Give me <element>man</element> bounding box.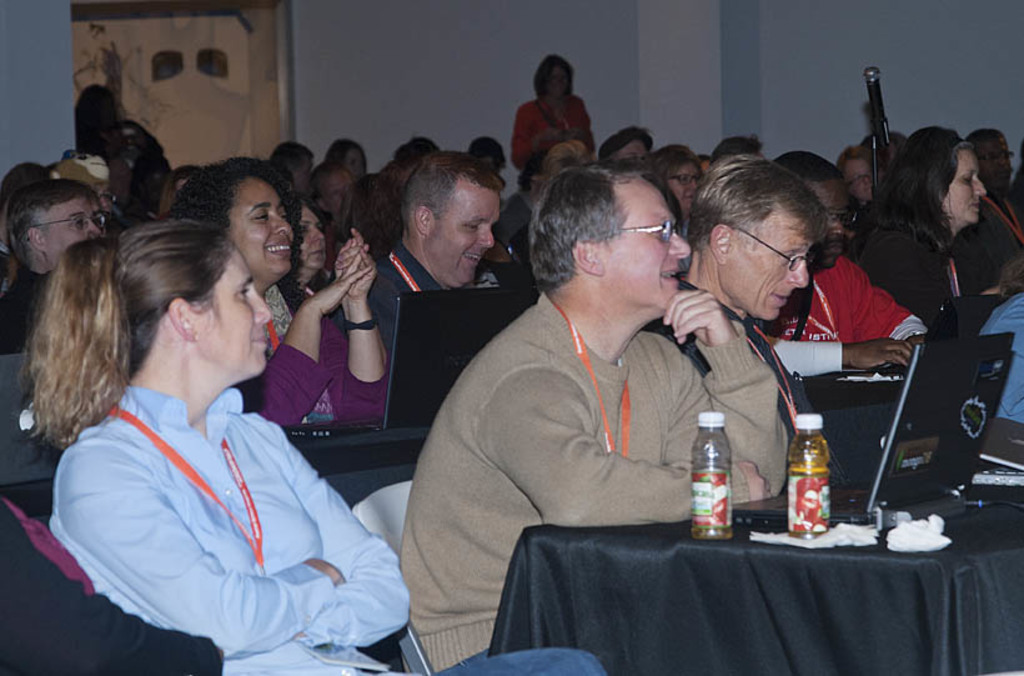
<region>0, 174, 106, 352</region>.
